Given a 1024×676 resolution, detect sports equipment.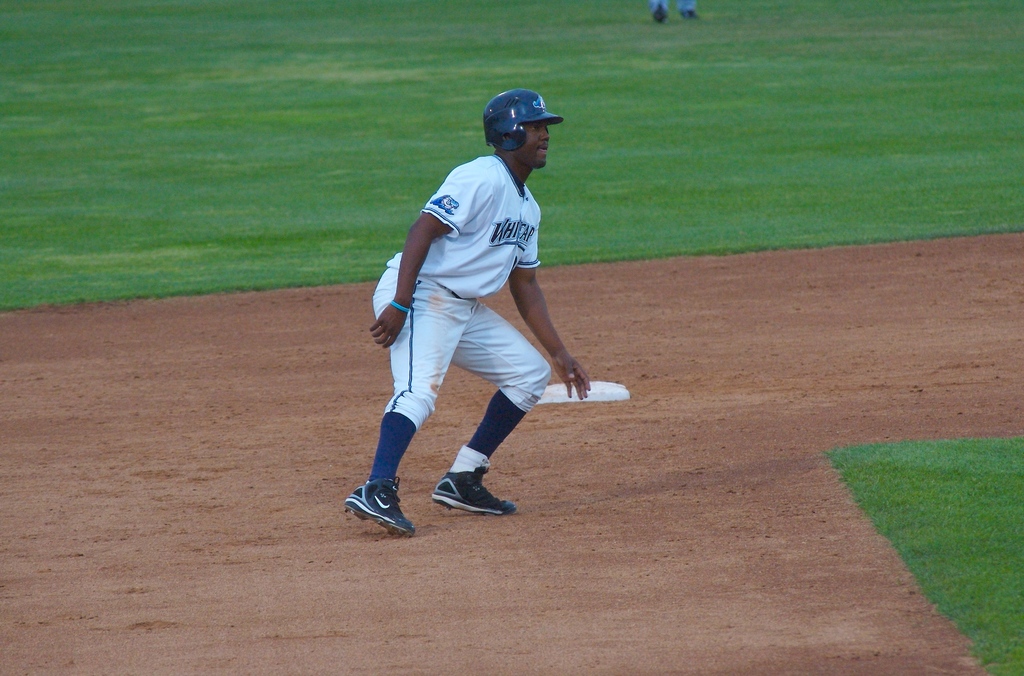
343 478 416 539.
